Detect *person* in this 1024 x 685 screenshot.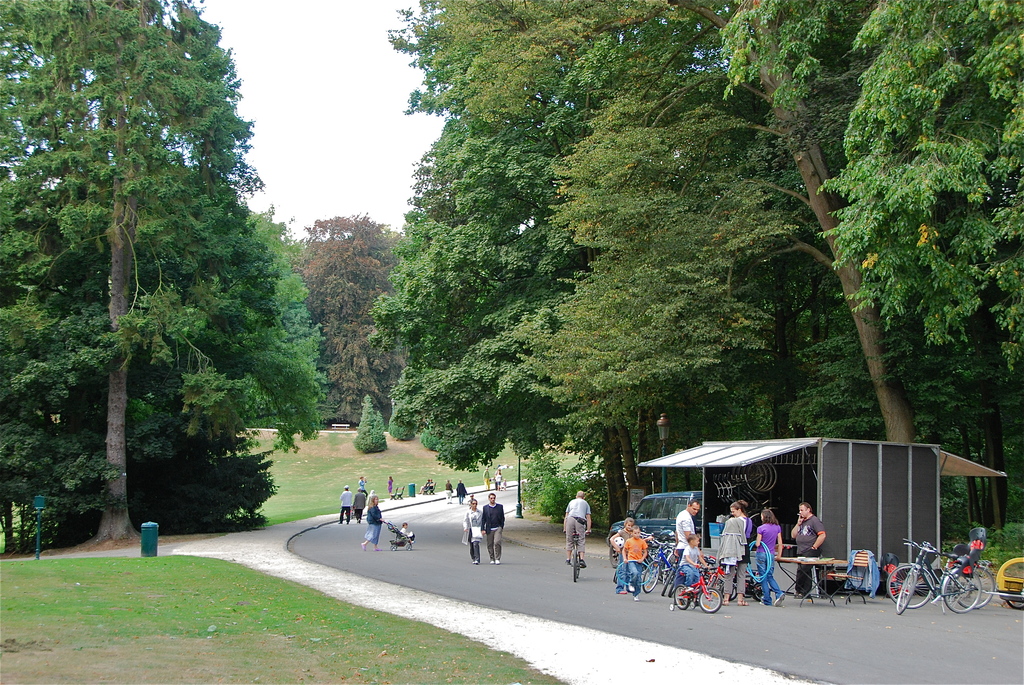
Detection: x1=675, y1=498, x2=694, y2=565.
